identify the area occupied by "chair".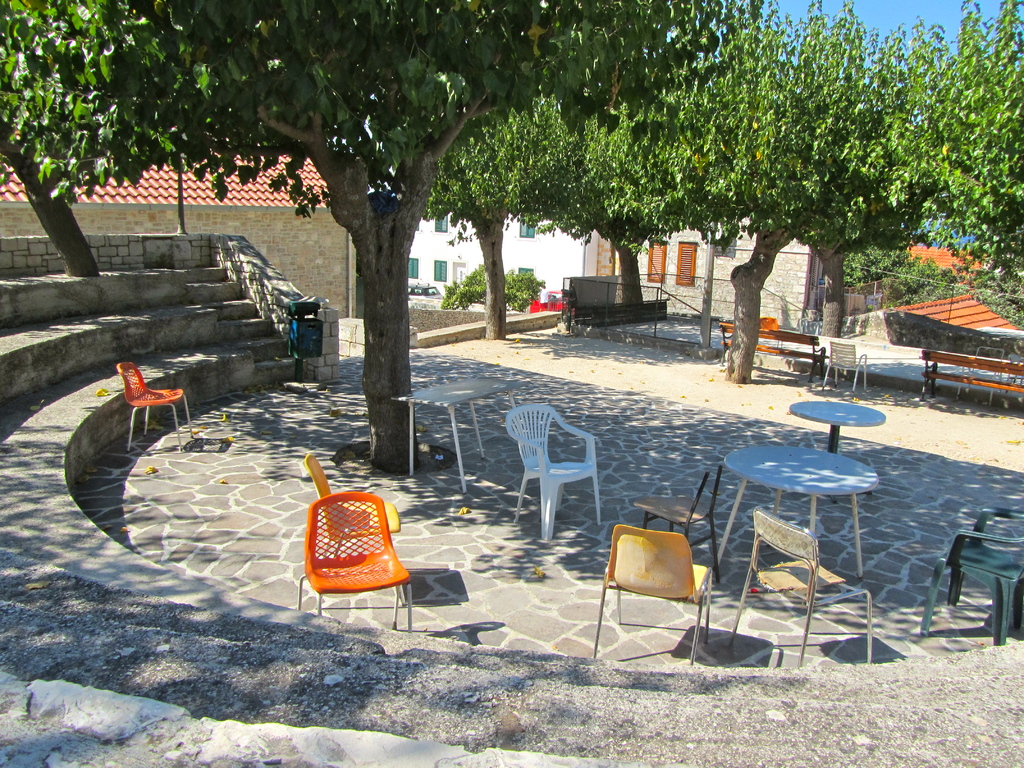
Area: left=294, top=490, right=413, bottom=634.
